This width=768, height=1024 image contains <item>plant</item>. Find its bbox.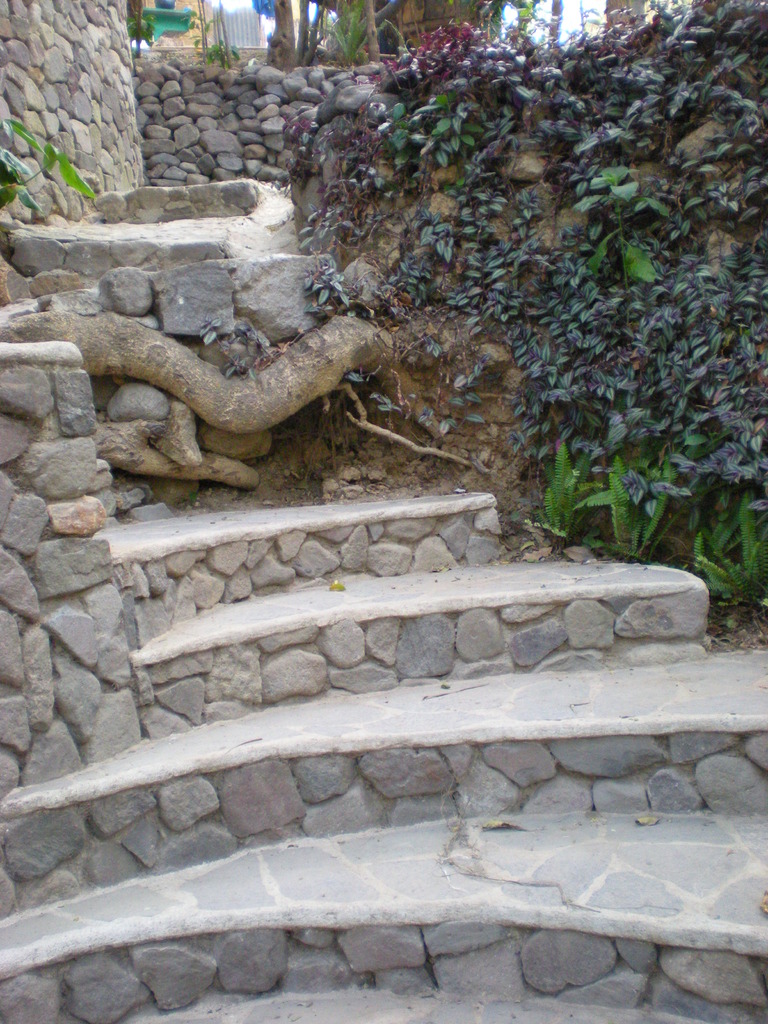
<box>537,445,593,536</box>.
